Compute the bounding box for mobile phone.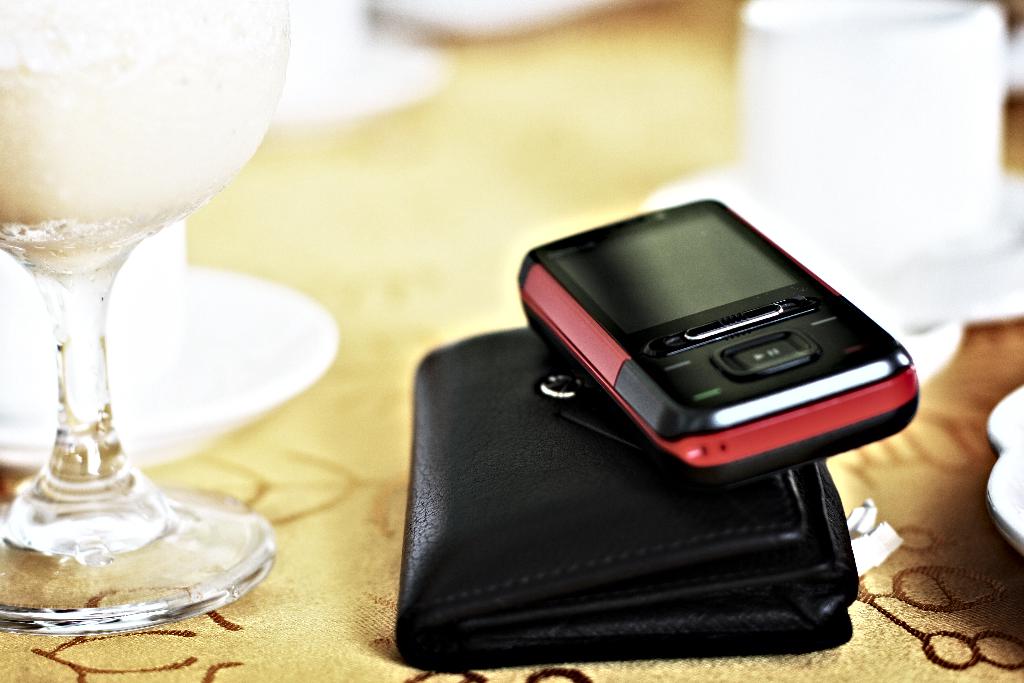
box(502, 201, 914, 495).
